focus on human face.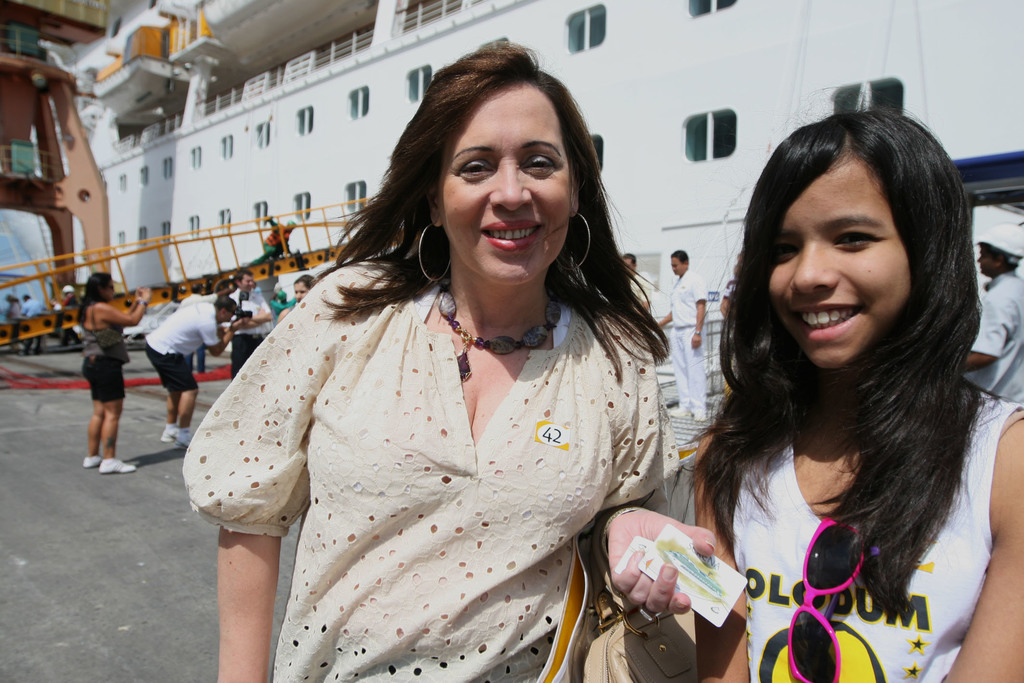
Focused at [left=429, top=78, right=567, bottom=298].
